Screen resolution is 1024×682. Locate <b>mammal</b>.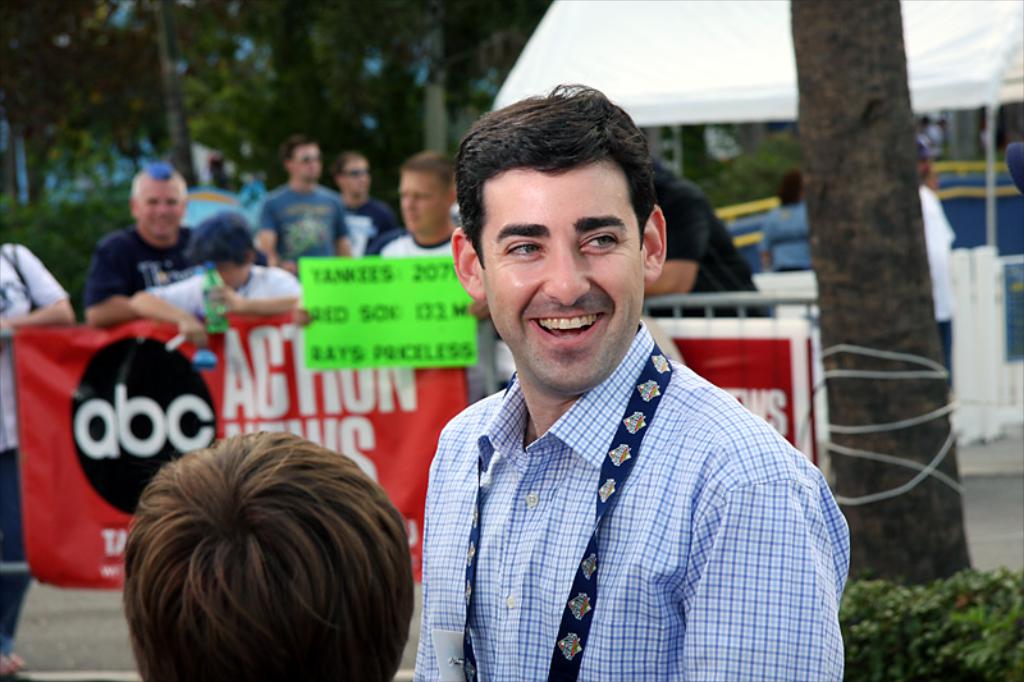
Rect(0, 243, 78, 679).
